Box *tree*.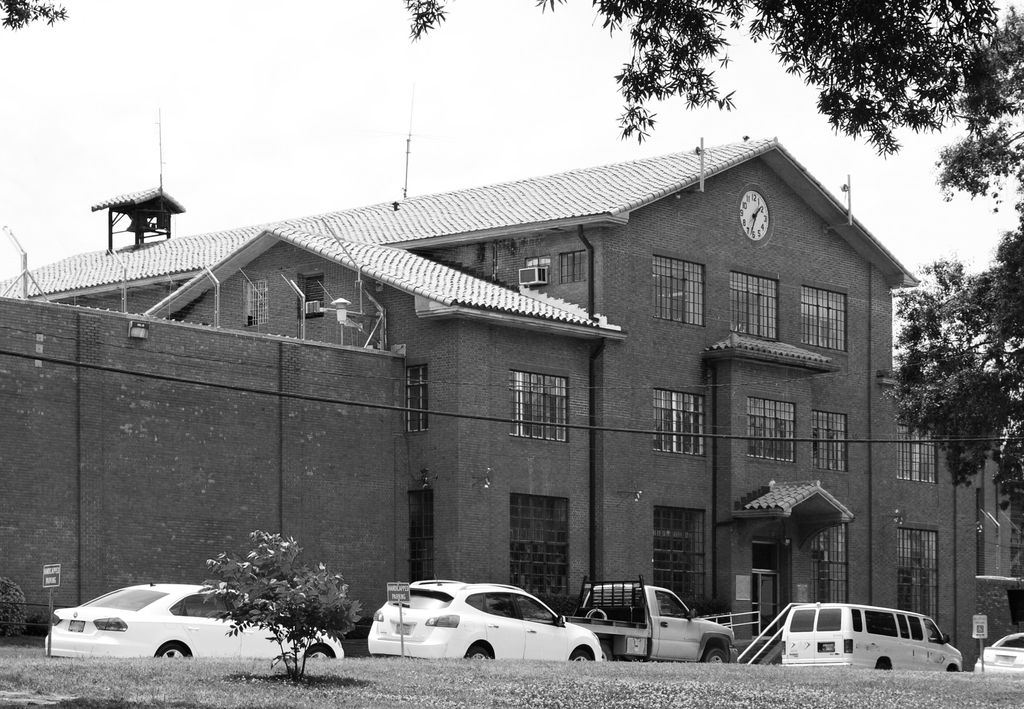
{"x1": 881, "y1": 234, "x2": 1023, "y2": 490}.
